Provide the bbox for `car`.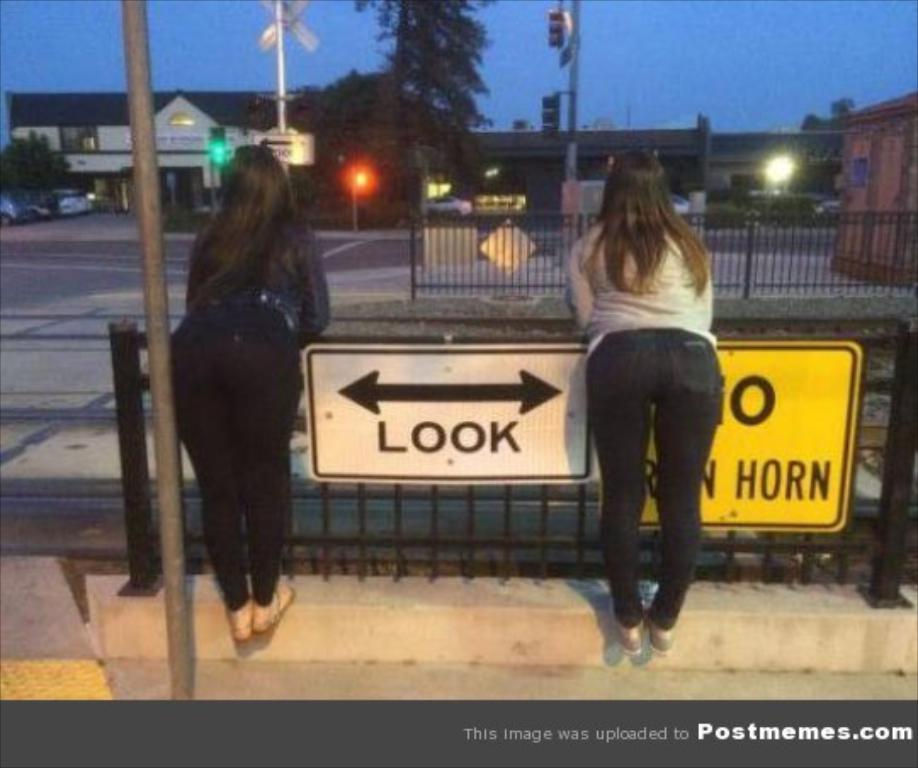
Rect(768, 195, 826, 217).
